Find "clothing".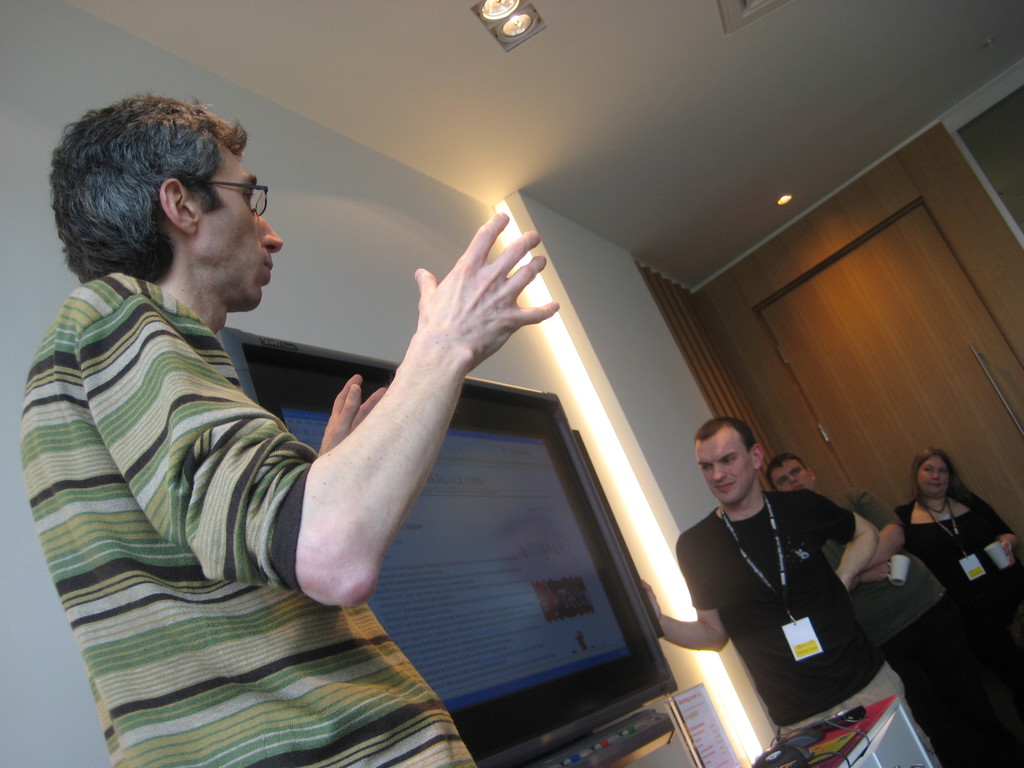
{"x1": 15, "y1": 264, "x2": 501, "y2": 767}.
